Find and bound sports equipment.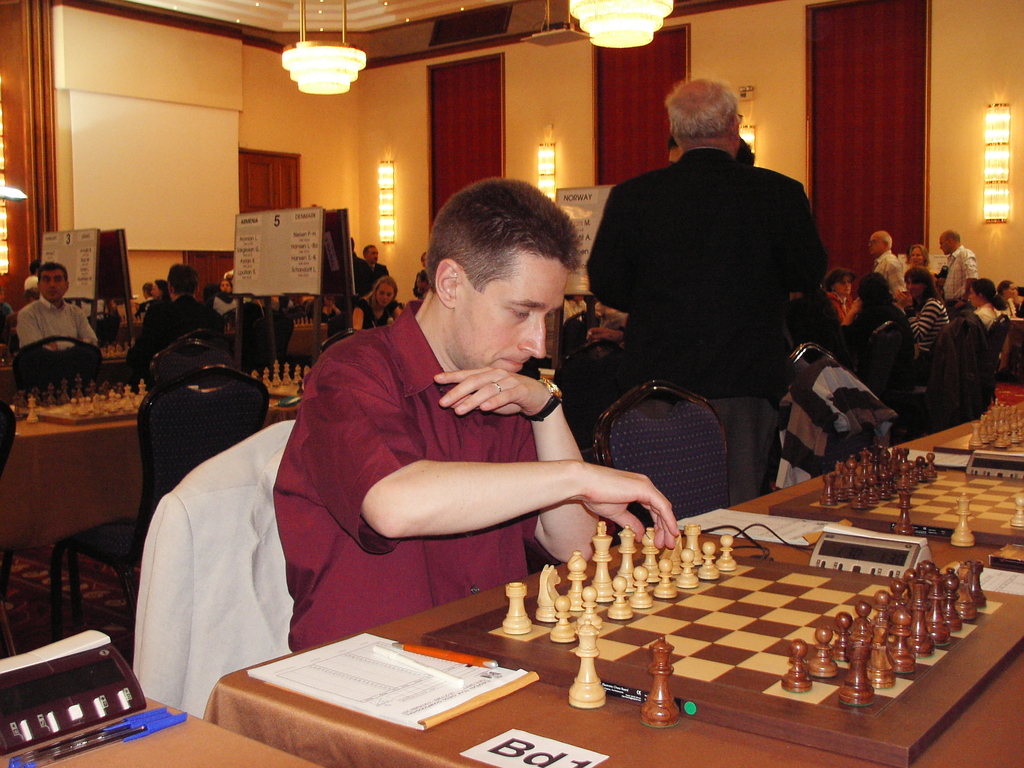
Bound: l=291, t=316, r=316, b=331.
